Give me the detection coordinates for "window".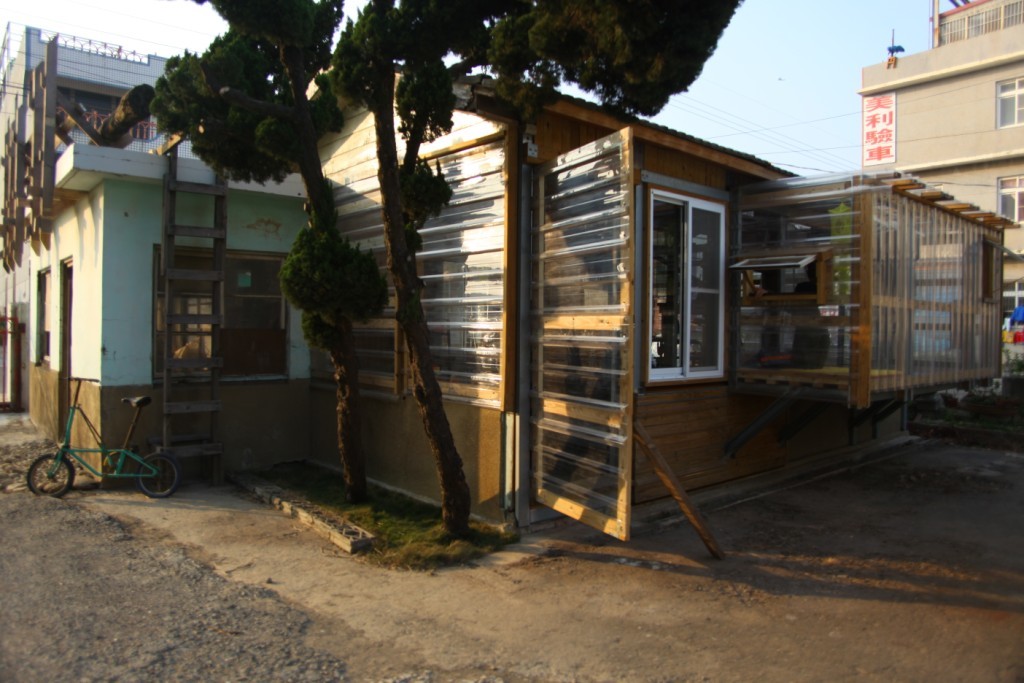
<region>993, 175, 1023, 232</region>.
